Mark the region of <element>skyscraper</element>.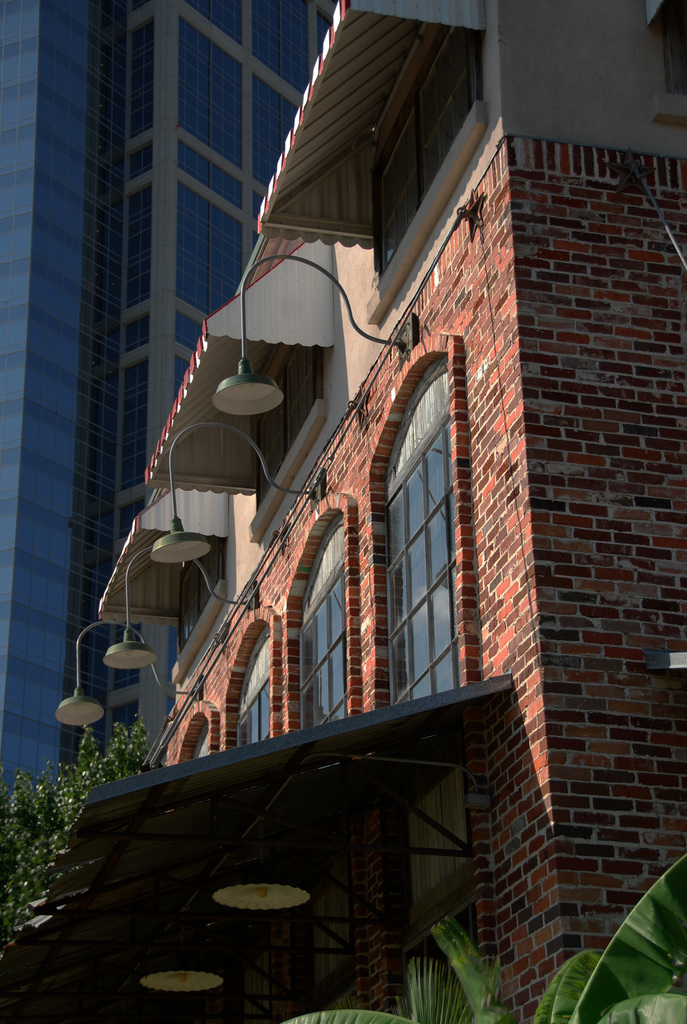
Region: select_region(0, 0, 317, 773).
